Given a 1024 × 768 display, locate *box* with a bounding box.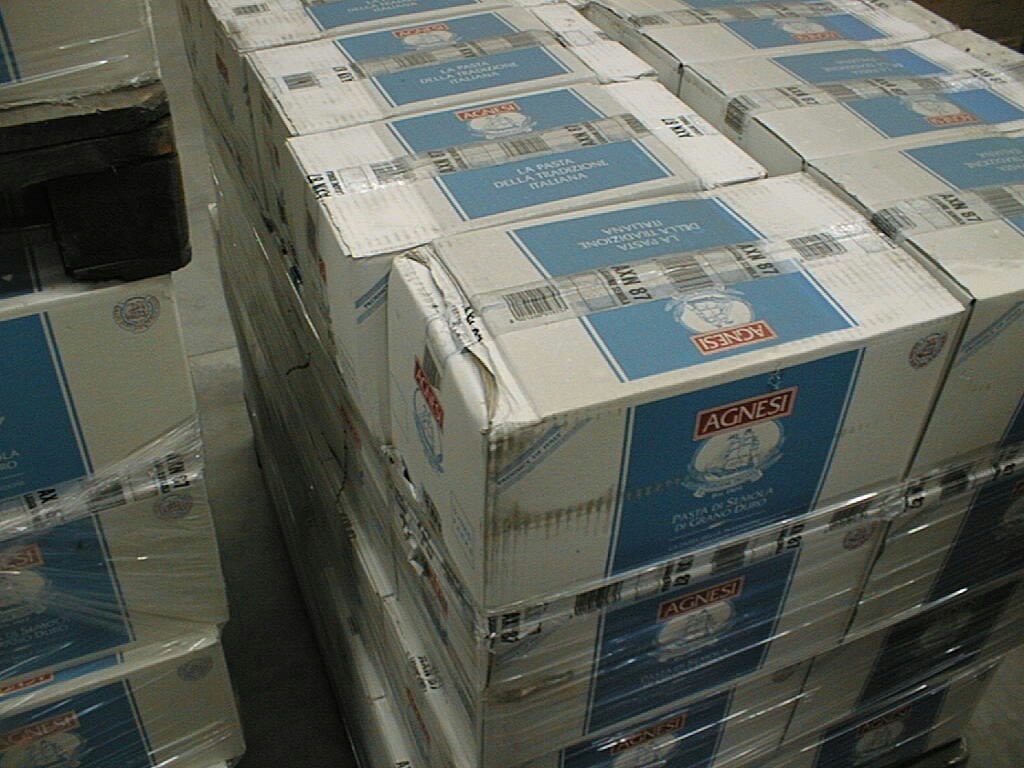
Located: {"x1": 0, "y1": 480, "x2": 232, "y2": 691}.
